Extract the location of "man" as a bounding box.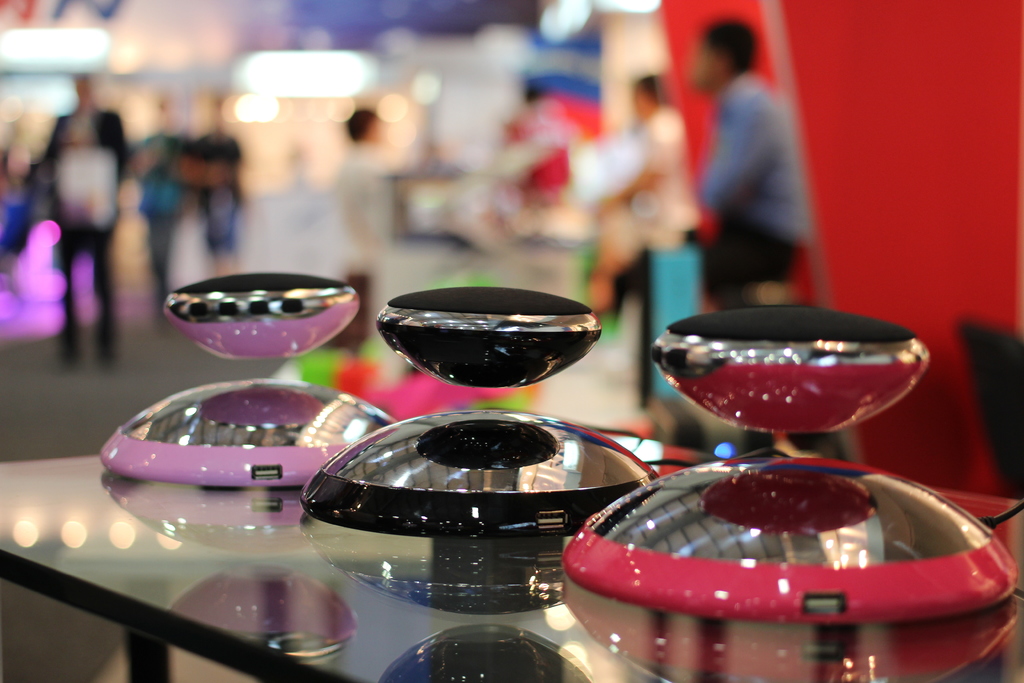
l=125, t=89, r=196, b=307.
